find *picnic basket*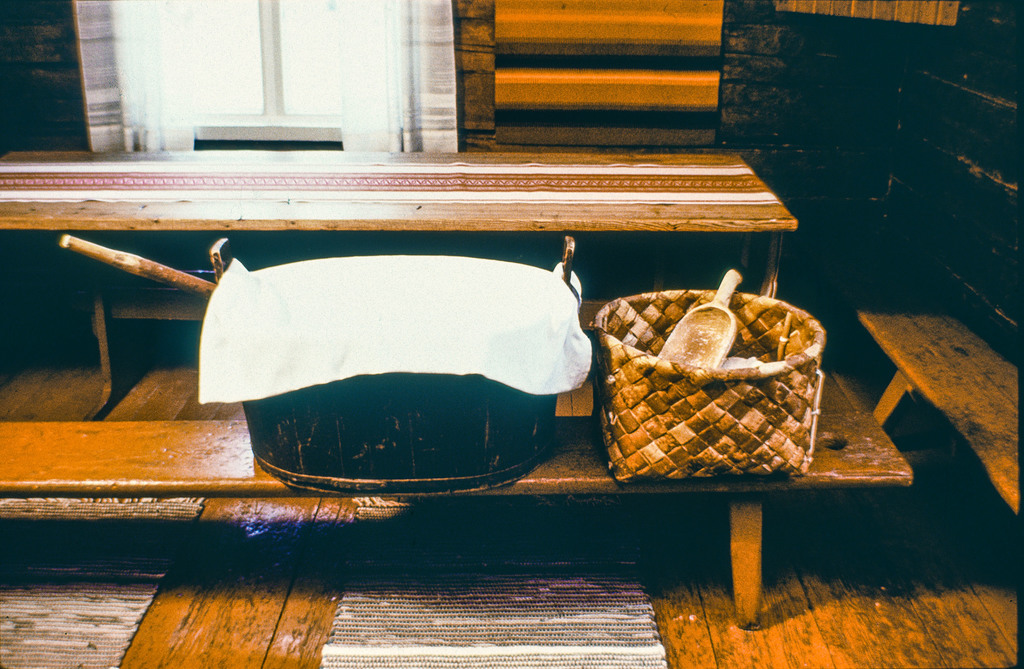
bbox=(207, 232, 582, 501)
